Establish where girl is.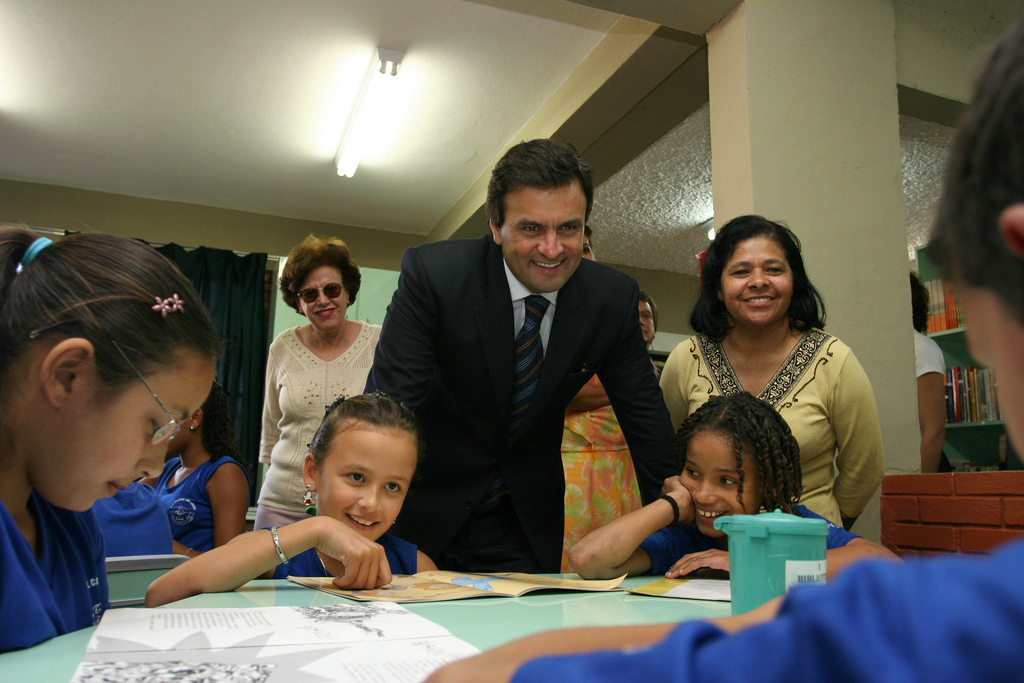
Established at left=659, top=214, right=884, bottom=538.
